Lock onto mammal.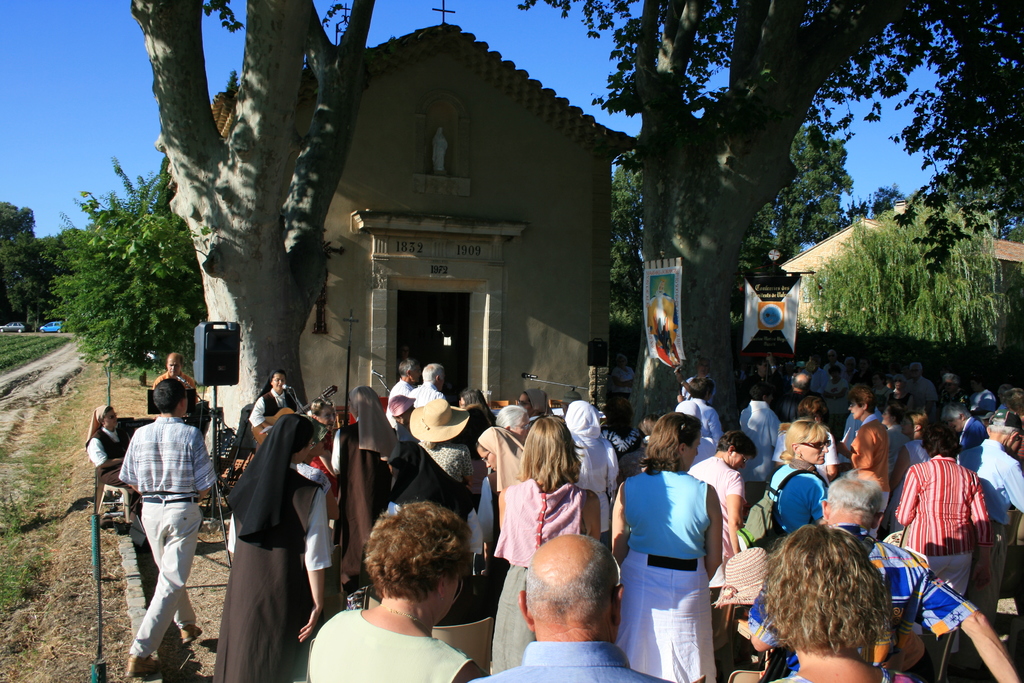
Locked: bbox(569, 400, 620, 520).
